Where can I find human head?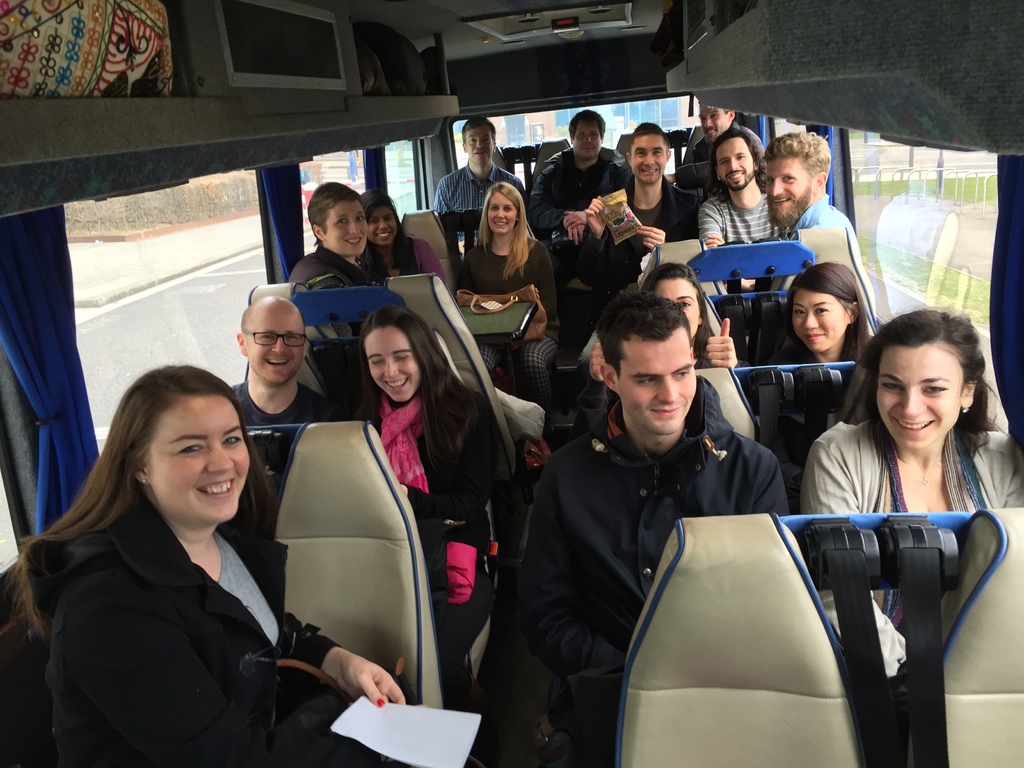
You can find it at bbox=(761, 132, 831, 232).
